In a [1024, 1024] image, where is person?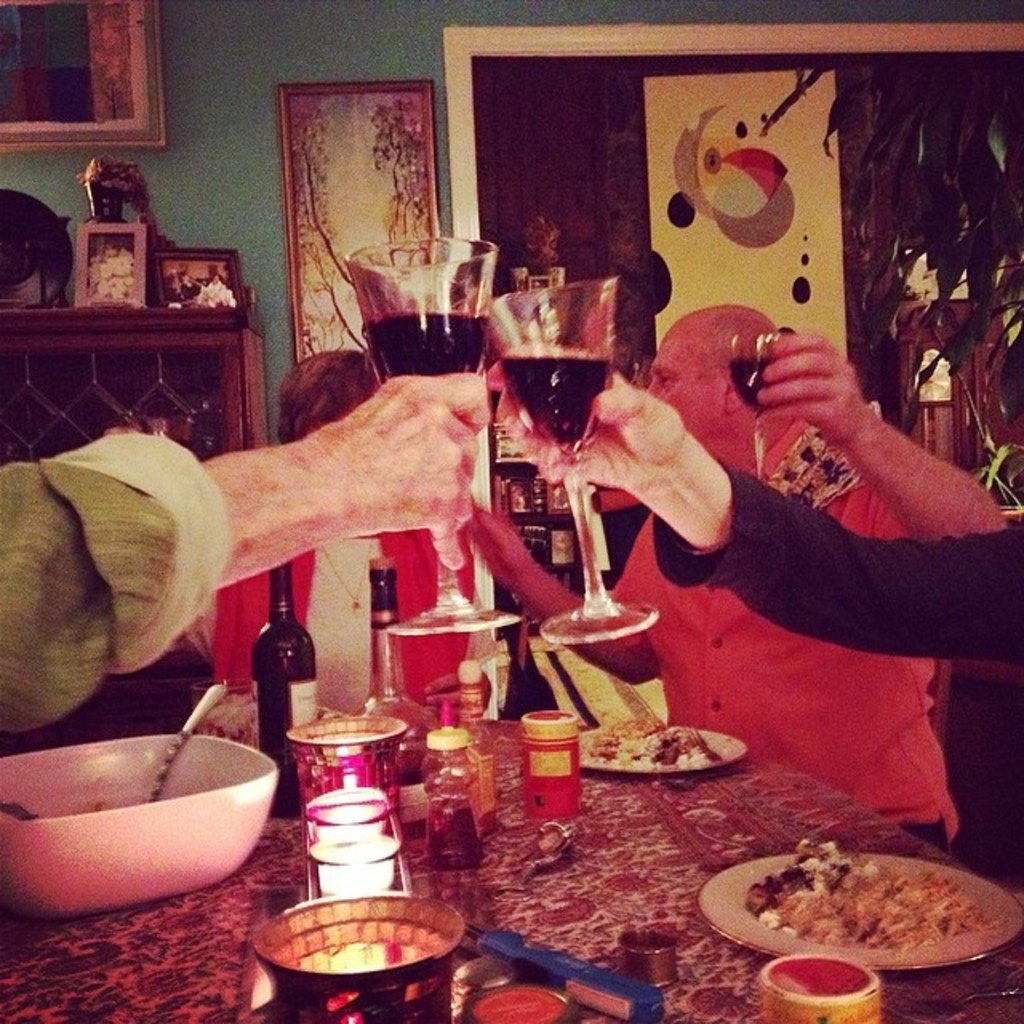
x1=488 y1=338 x2=1022 y2=664.
